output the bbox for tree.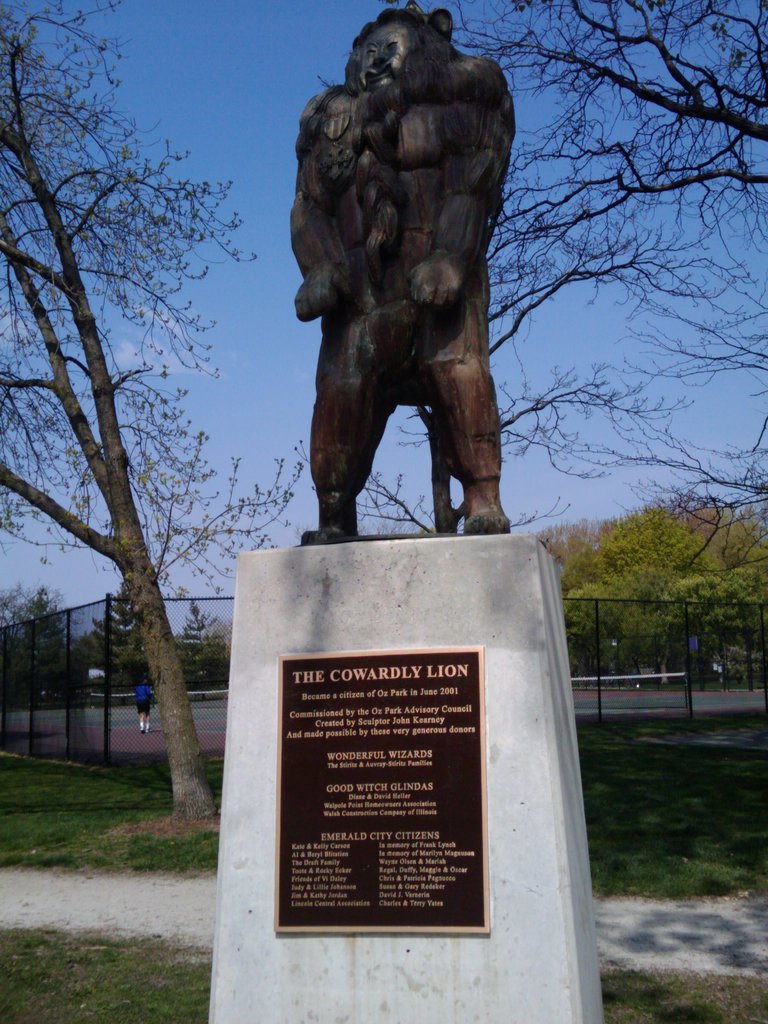
{"left": 401, "top": 0, "right": 767, "bottom": 540}.
